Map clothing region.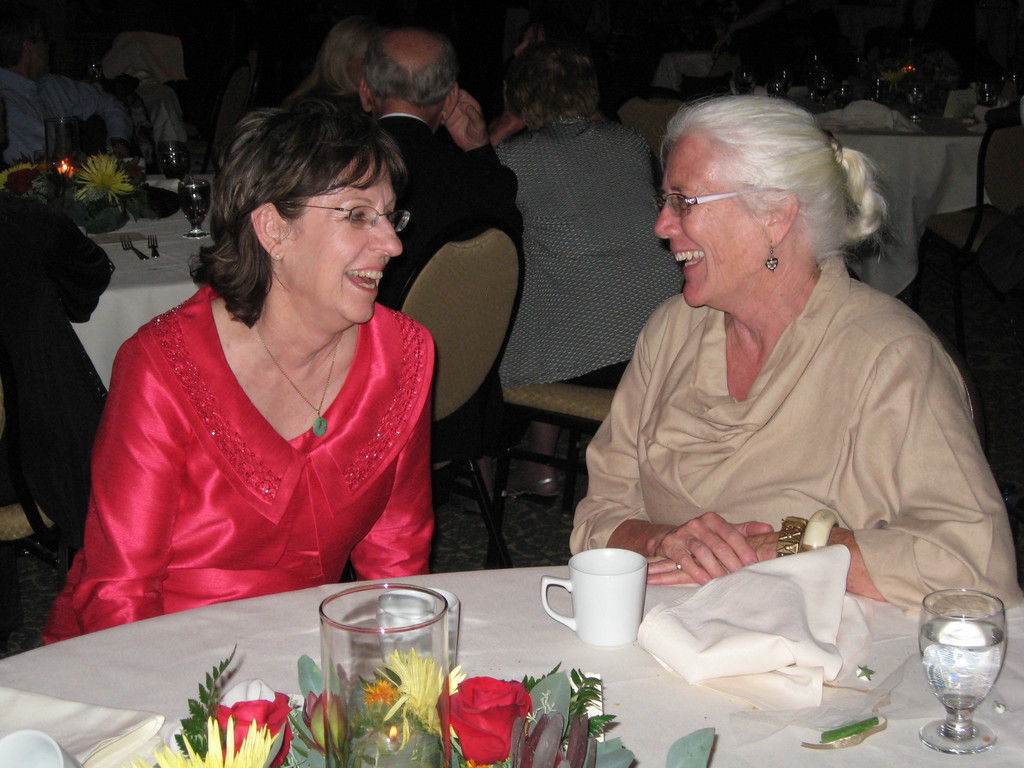
Mapped to 575, 250, 1023, 609.
